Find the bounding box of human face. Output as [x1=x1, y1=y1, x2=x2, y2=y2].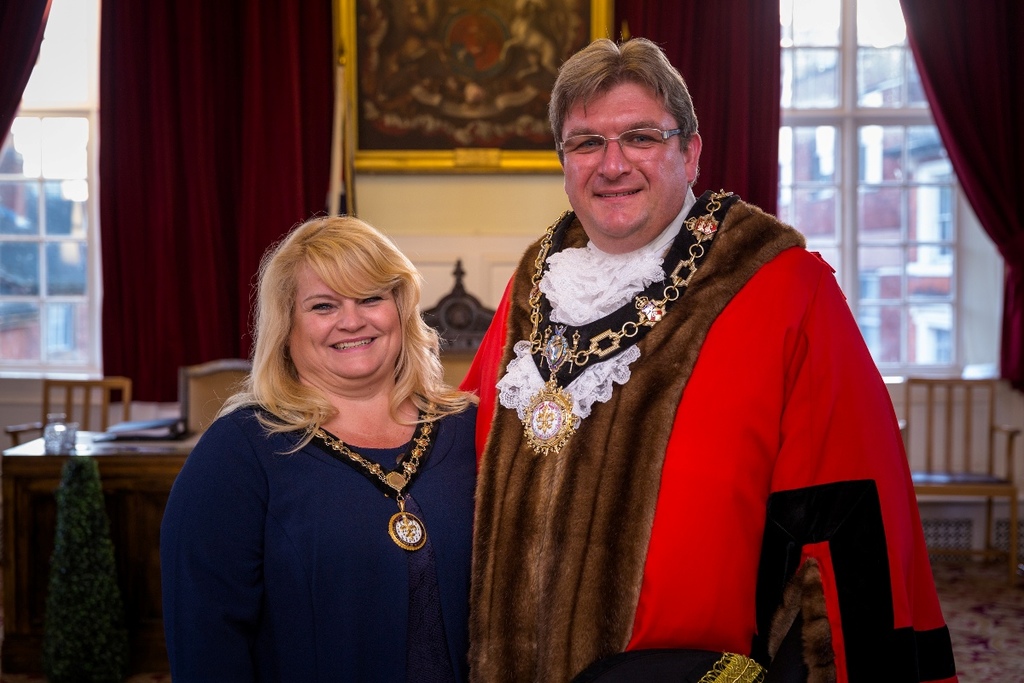
[x1=290, y1=254, x2=396, y2=387].
